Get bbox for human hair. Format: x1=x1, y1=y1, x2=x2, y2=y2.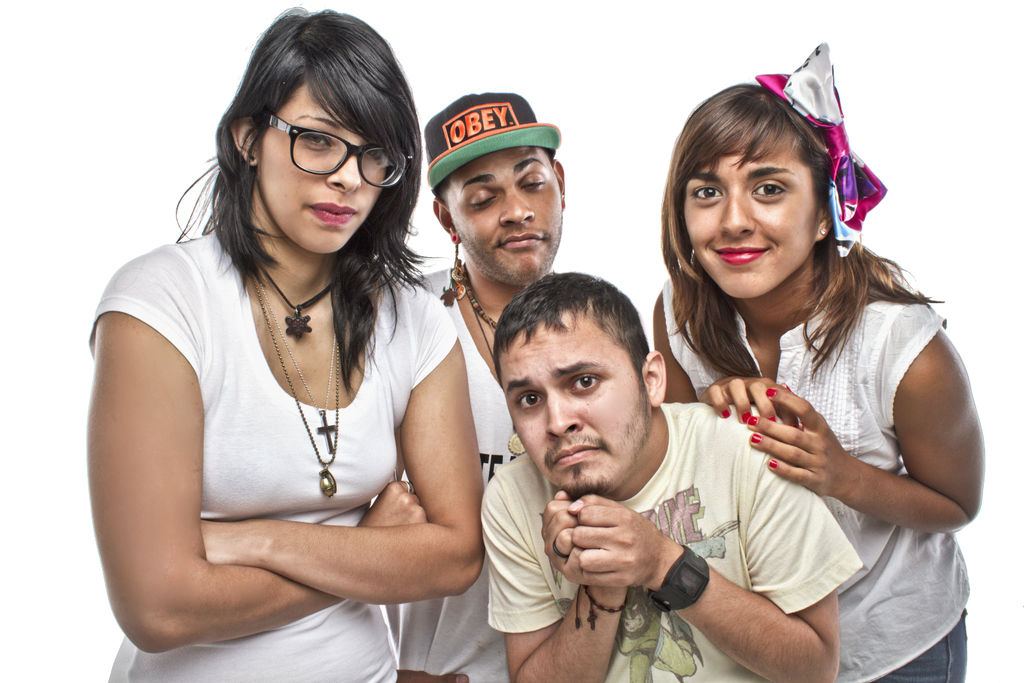
x1=167, y1=3, x2=440, y2=394.
